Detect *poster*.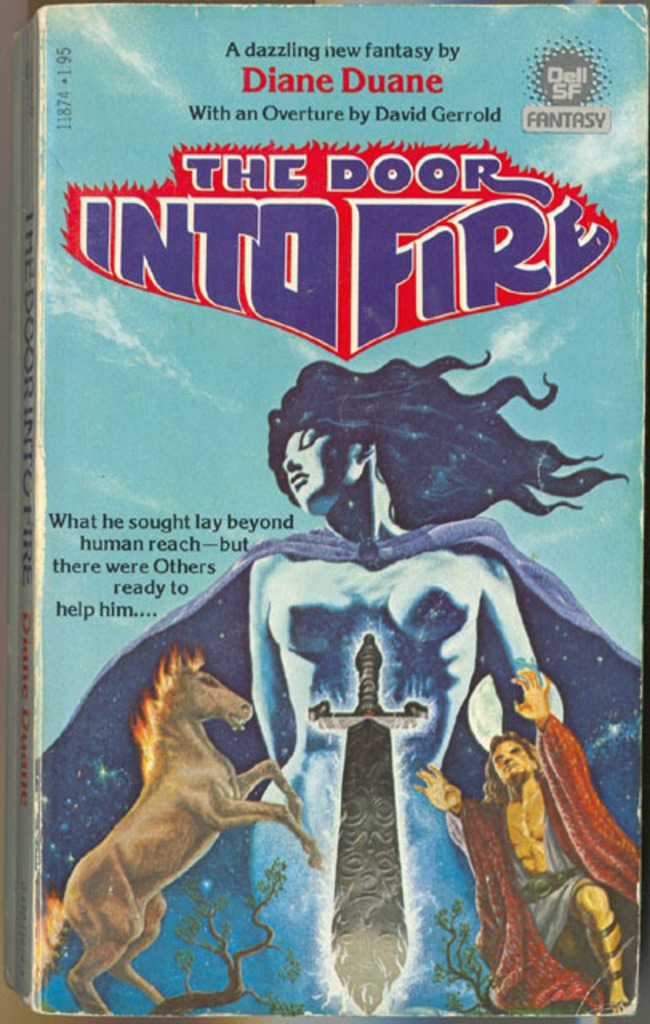
Detected at select_region(32, 0, 642, 1018).
